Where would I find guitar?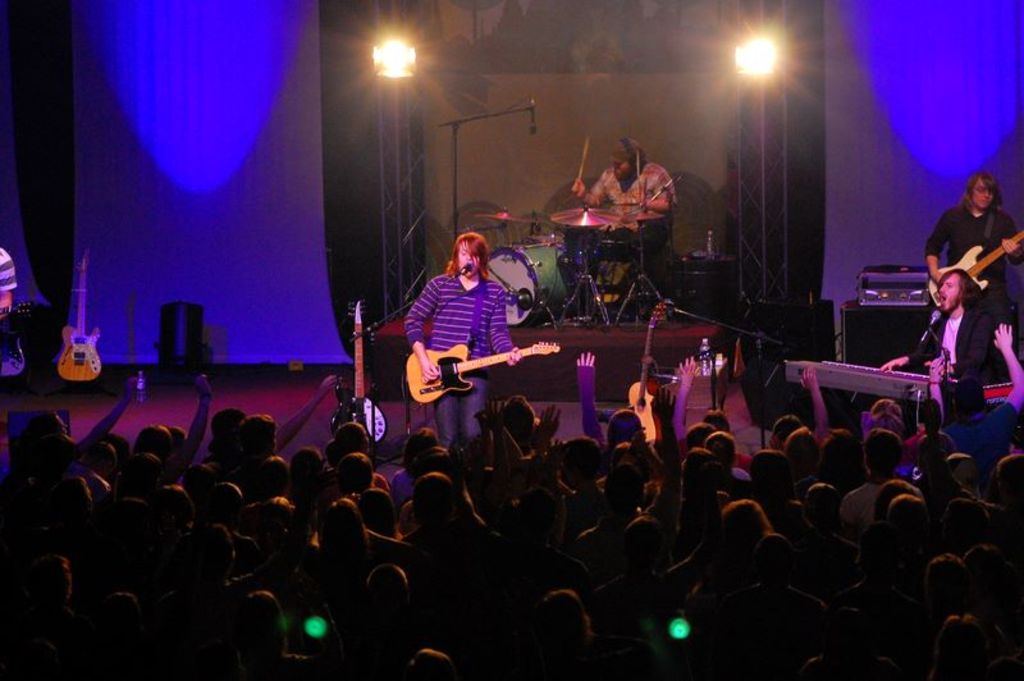
At bbox=[929, 230, 1023, 305].
